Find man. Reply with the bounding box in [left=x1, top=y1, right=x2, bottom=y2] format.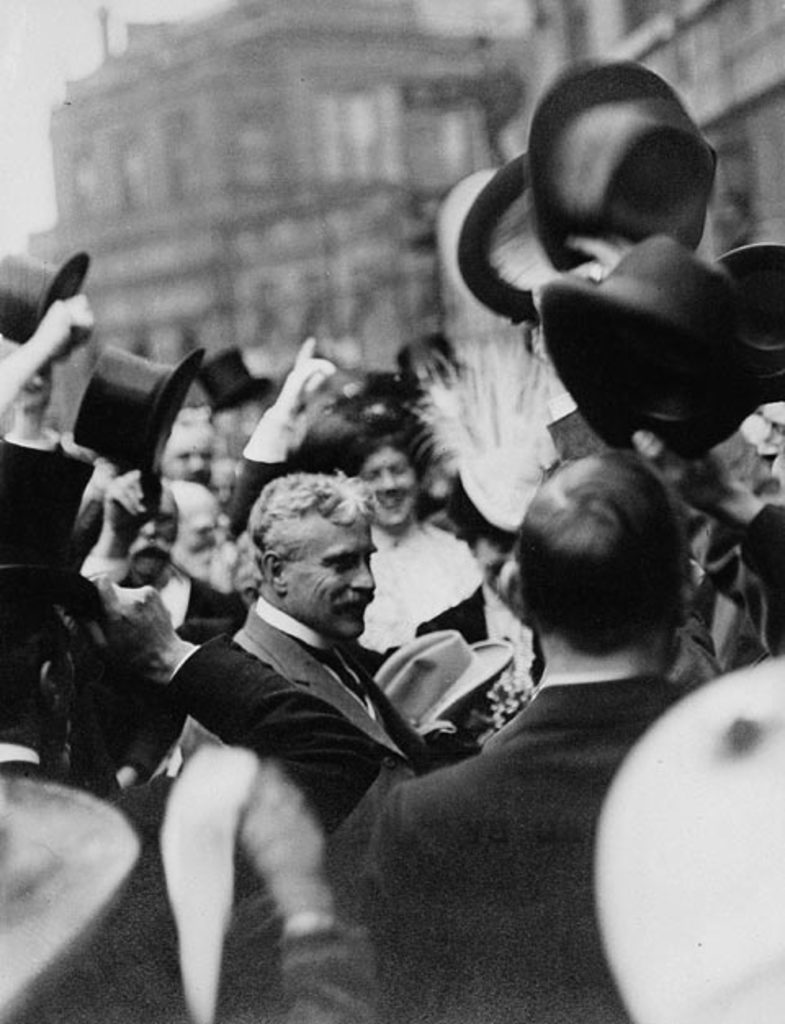
[left=337, top=401, right=741, bottom=1006].
